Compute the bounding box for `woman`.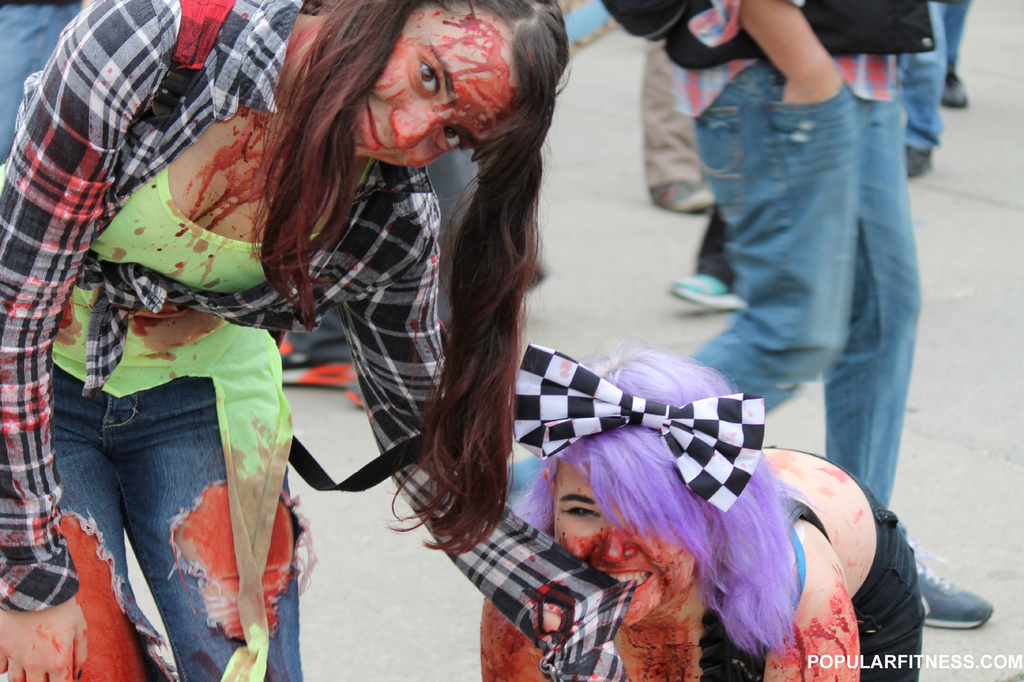
481/333/925/681.
